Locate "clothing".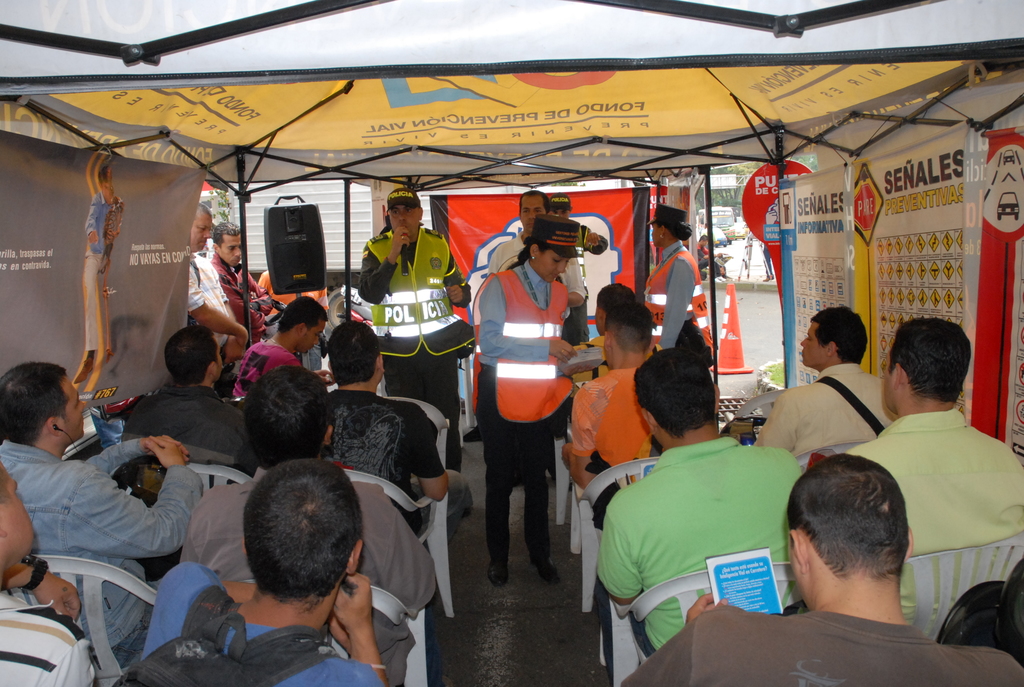
Bounding box: [left=139, top=553, right=392, bottom=683].
